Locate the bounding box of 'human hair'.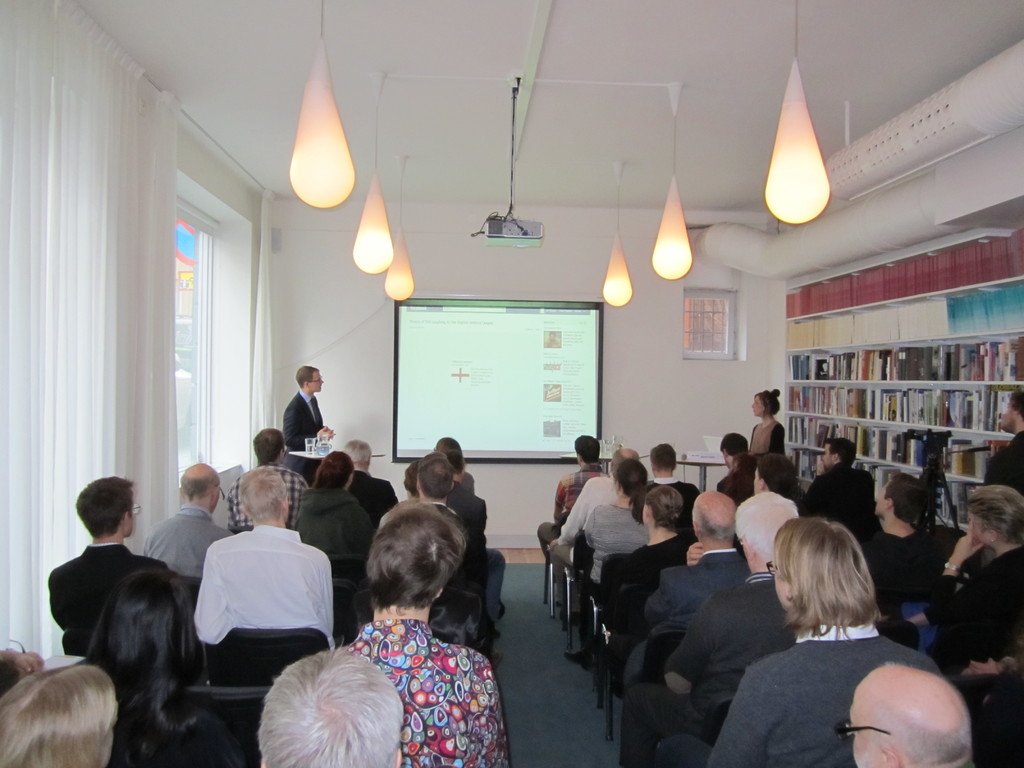
Bounding box: (731, 490, 796, 561).
